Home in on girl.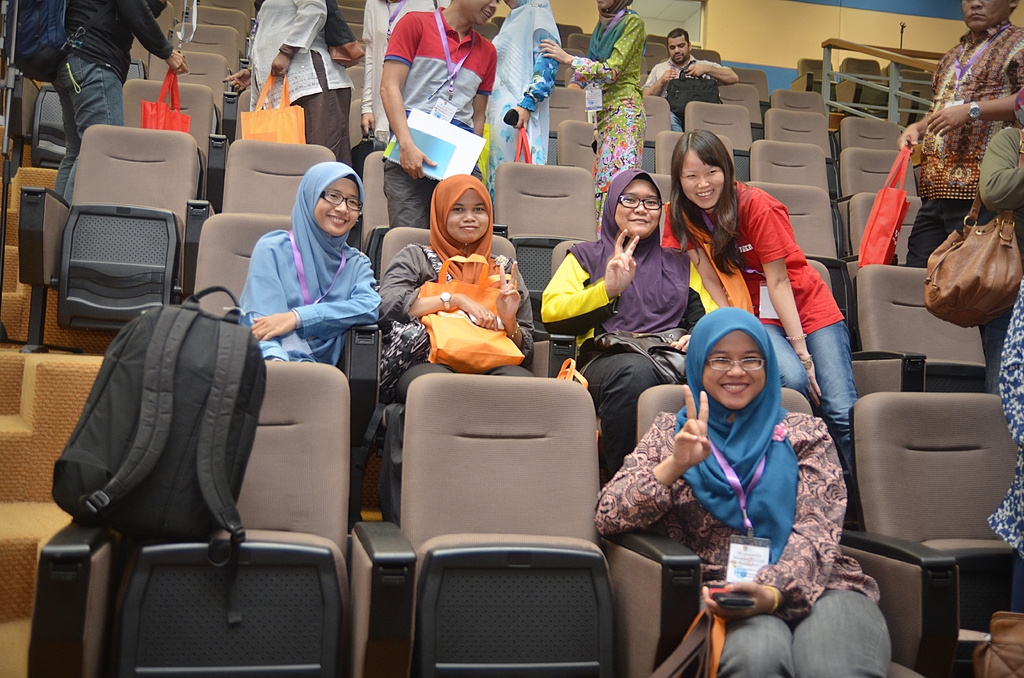
Homed in at x1=670, y1=127, x2=858, y2=478.
